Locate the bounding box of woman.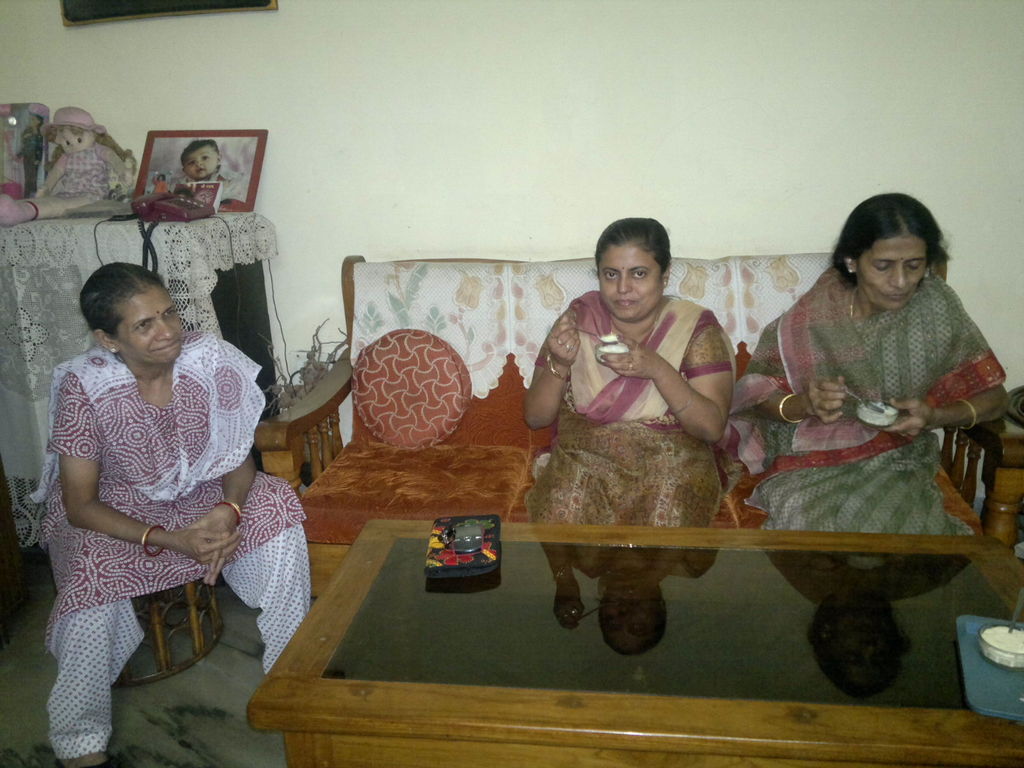
Bounding box: BBox(744, 196, 1002, 540).
